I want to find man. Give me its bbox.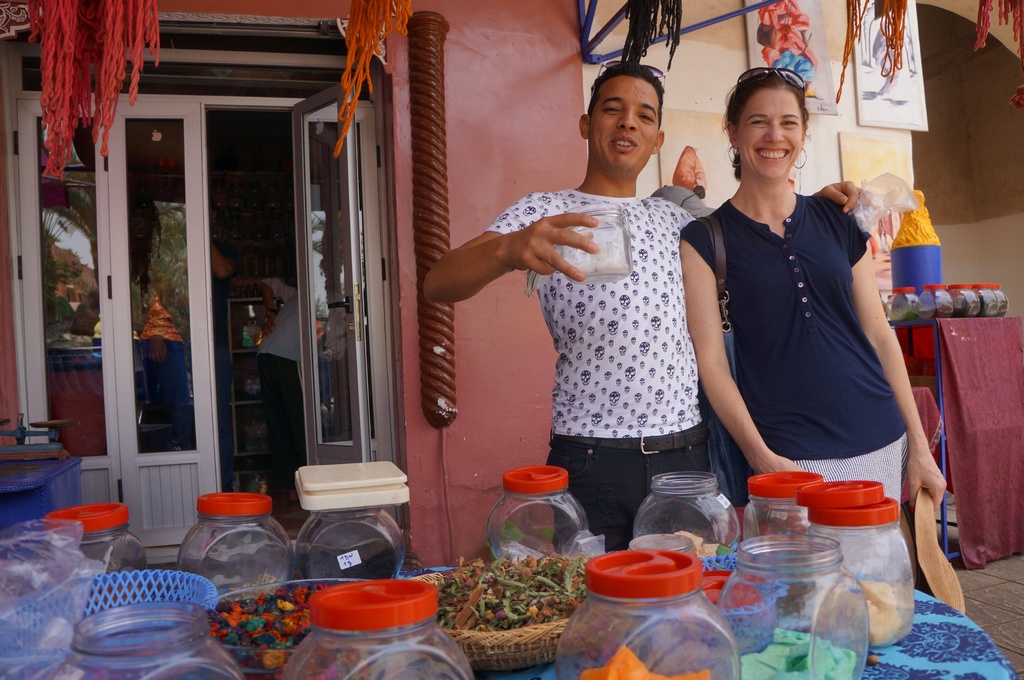
456 79 756 519.
